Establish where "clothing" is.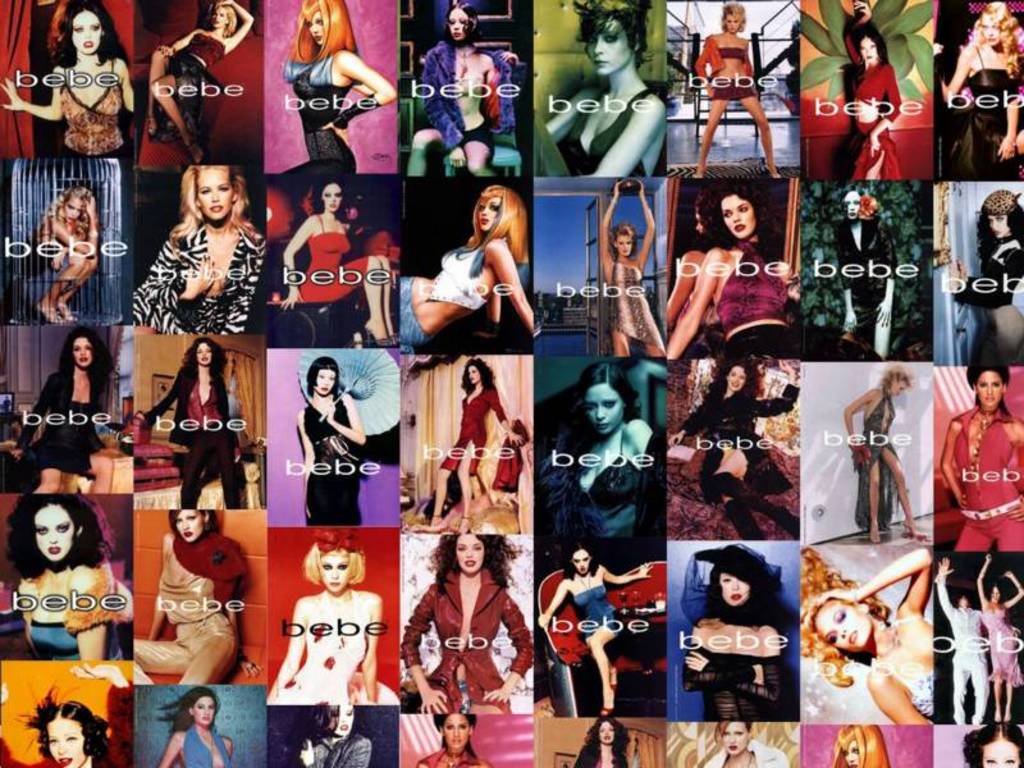
Established at x1=275 y1=55 x2=369 y2=173.
